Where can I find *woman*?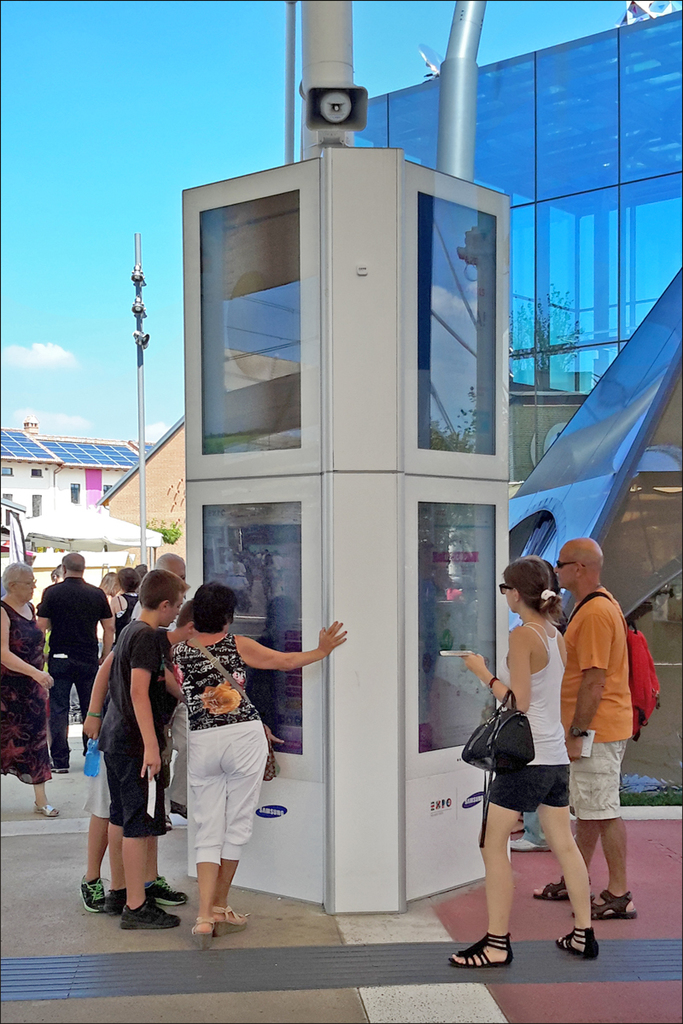
You can find it at (left=0, top=562, right=71, bottom=817).
